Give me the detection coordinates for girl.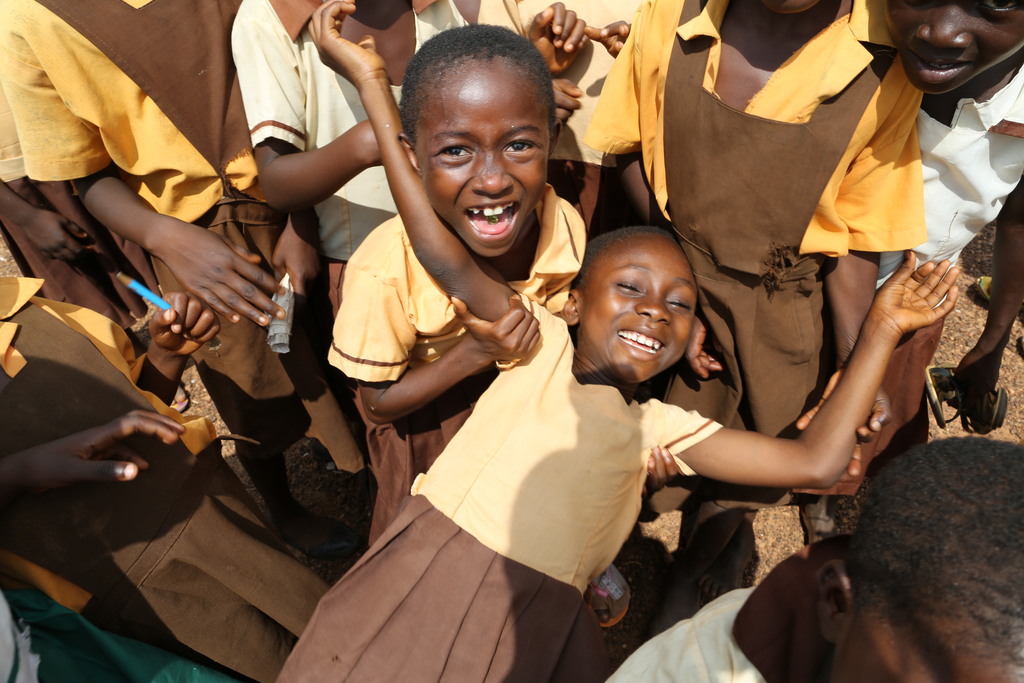
[307, 0, 967, 681].
